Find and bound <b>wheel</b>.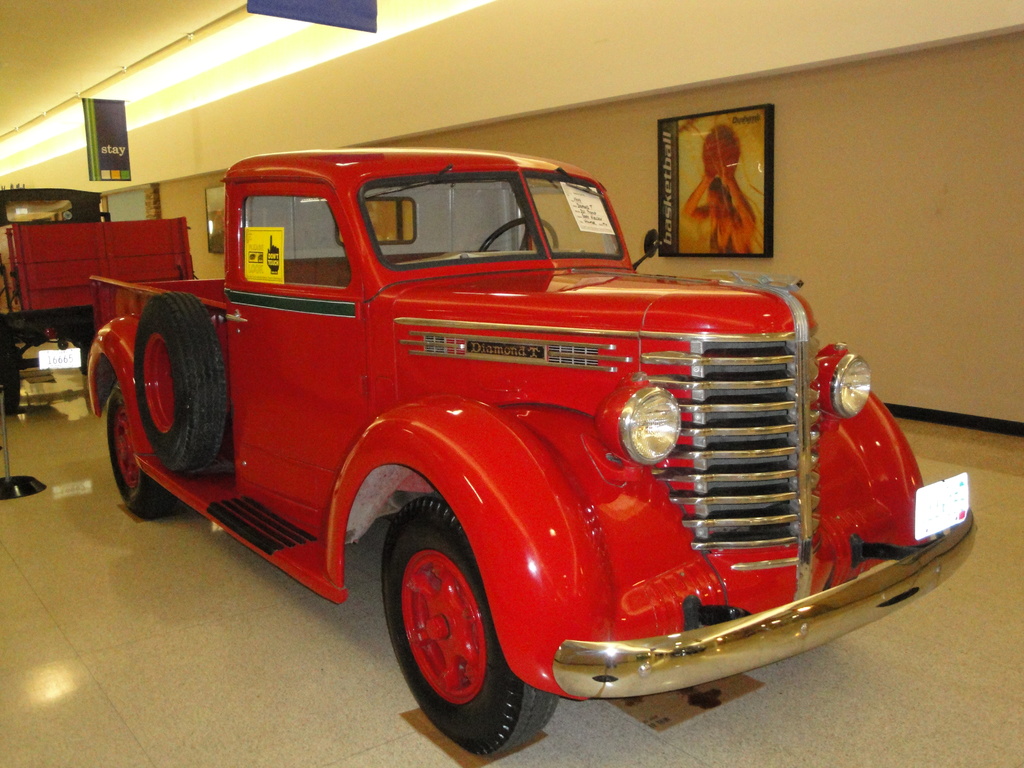
Bound: locate(111, 384, 176, 519).
